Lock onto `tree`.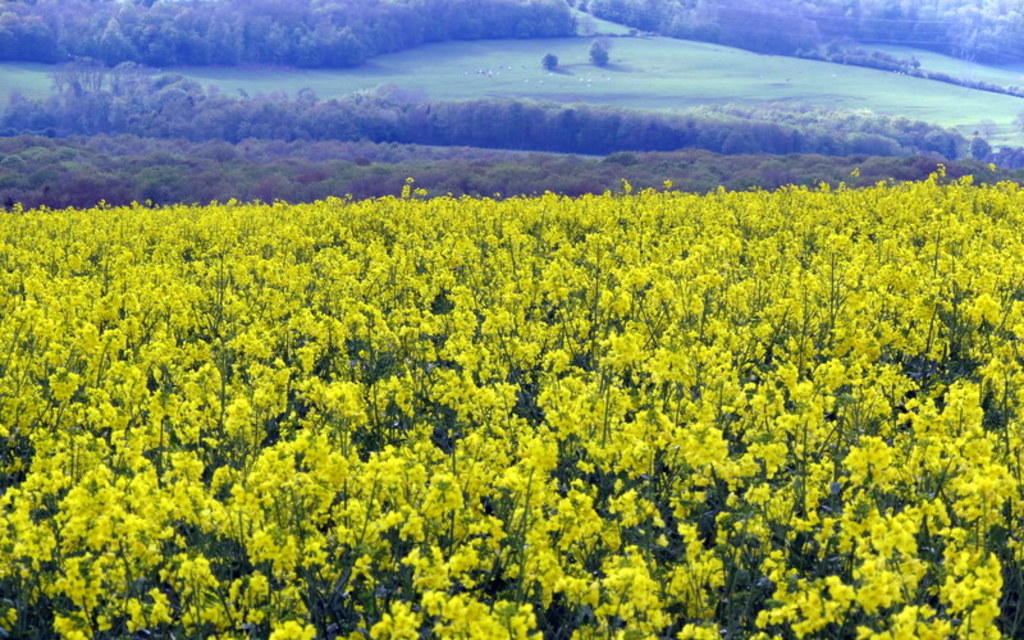
Locked: 104, 20, 133, 60.
